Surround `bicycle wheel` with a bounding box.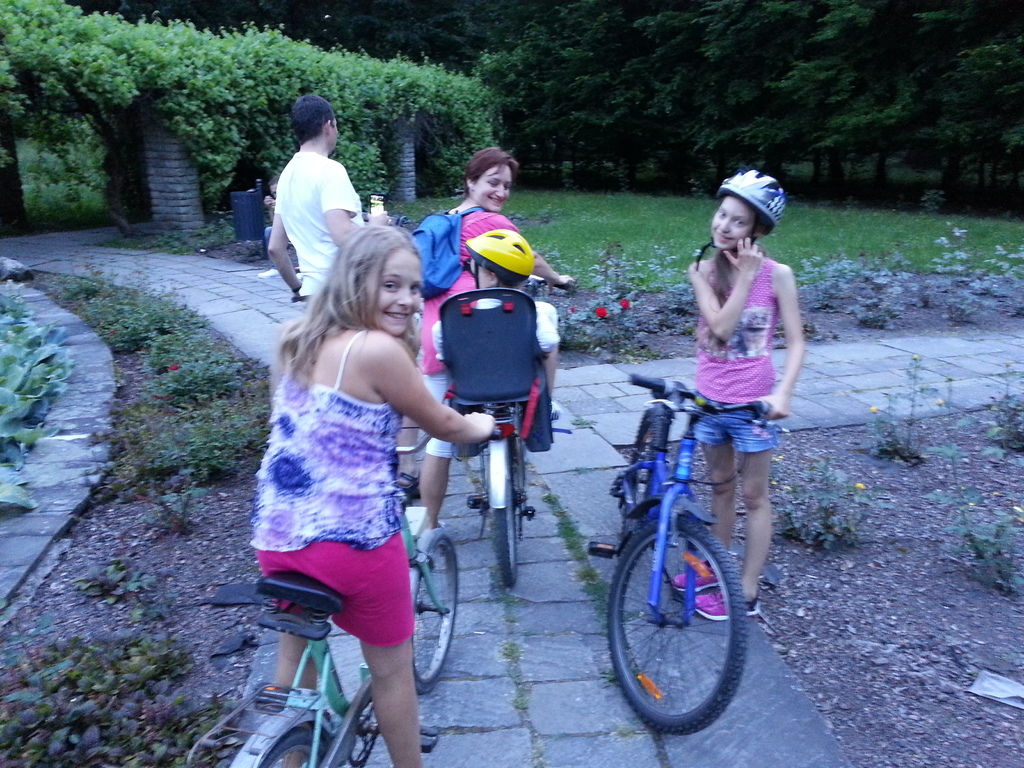
489:465:522:589.
